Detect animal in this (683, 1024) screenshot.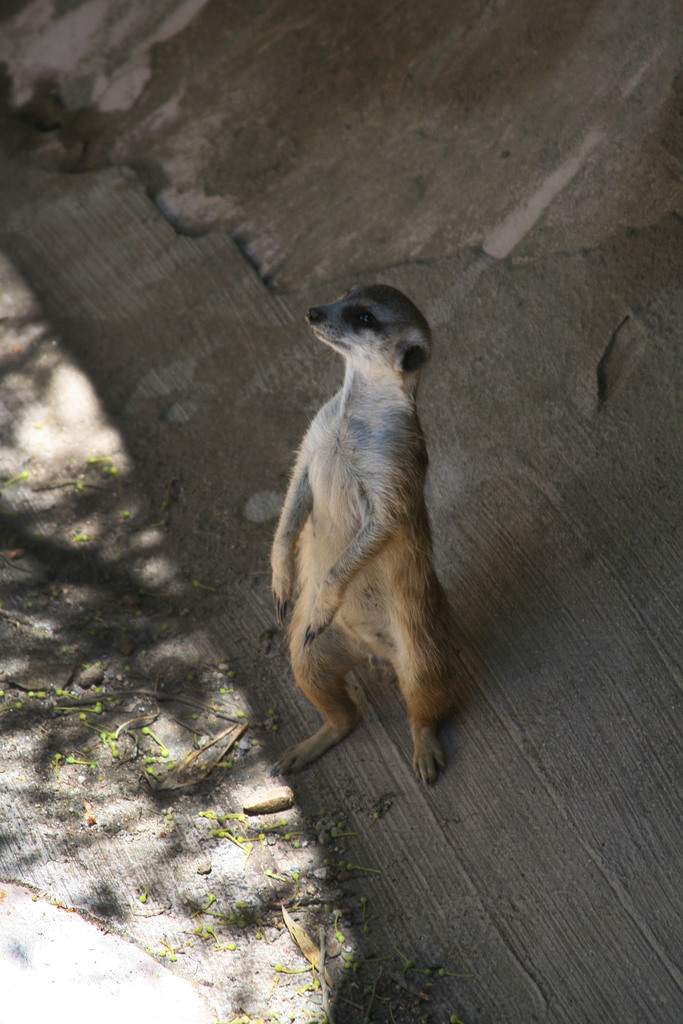
Detection: <region>270, 284, 473, 794</region>.
